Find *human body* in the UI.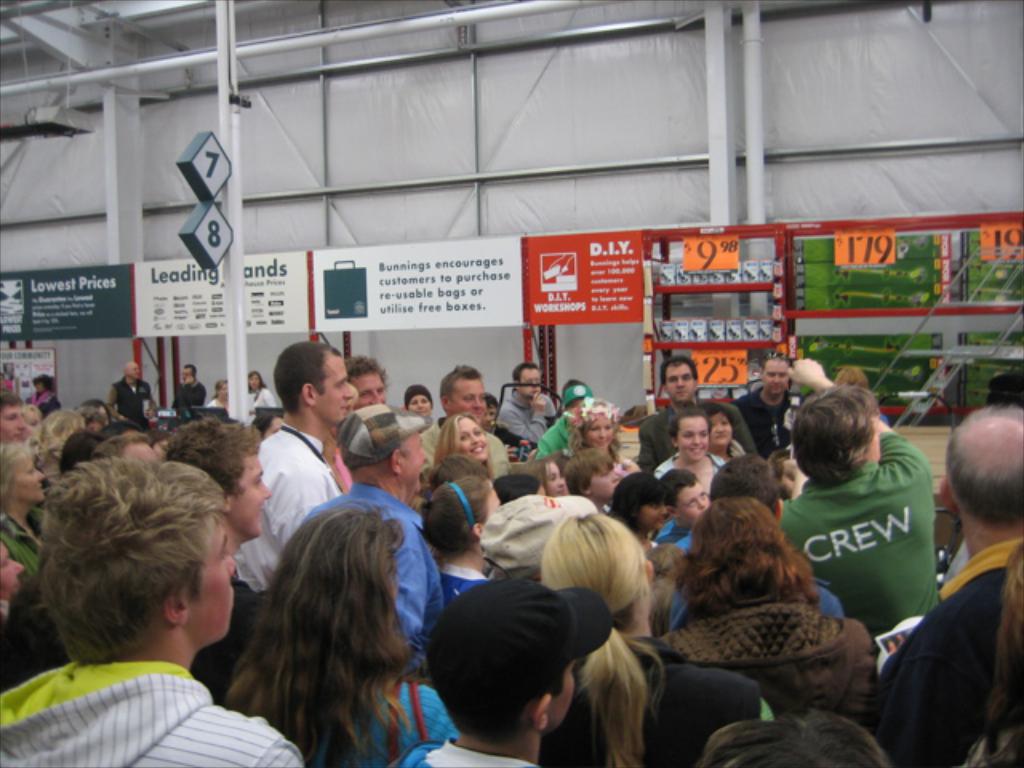
UI element at region(243, 416, 354, 619).
